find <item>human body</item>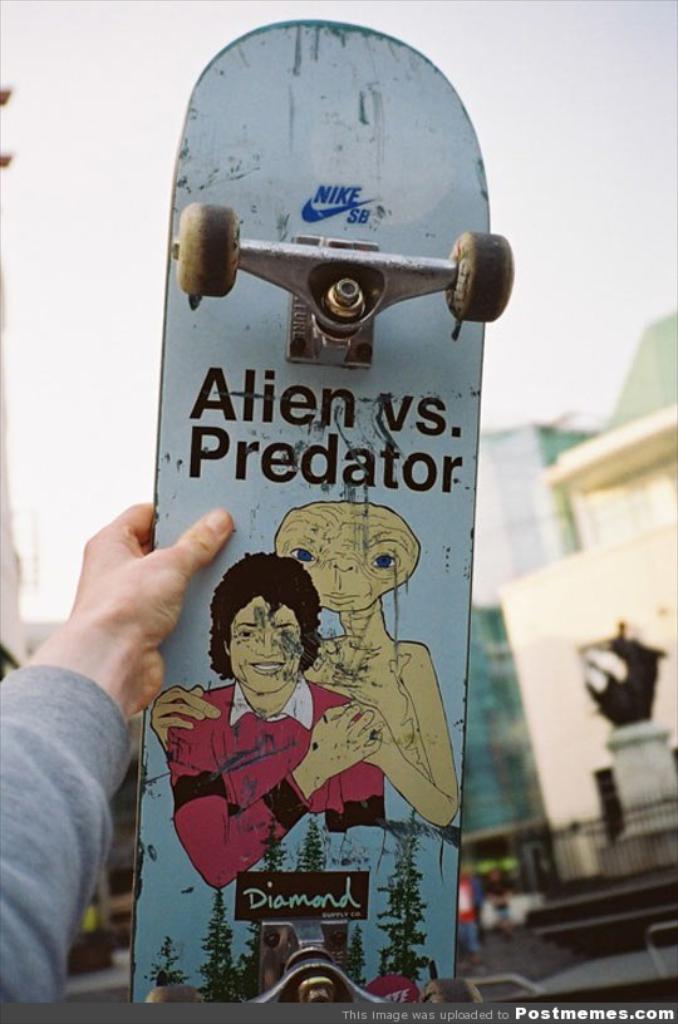
detection(149, 535, 367, 921)
